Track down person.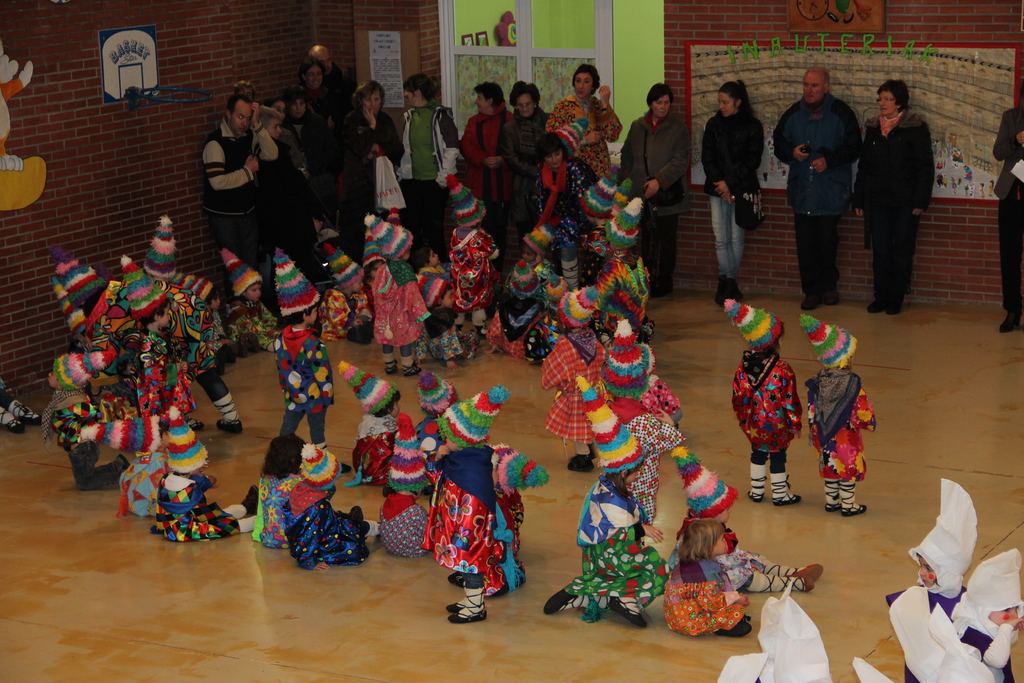
Tracked to [left=295, top=60, right=343, bottom=179].
